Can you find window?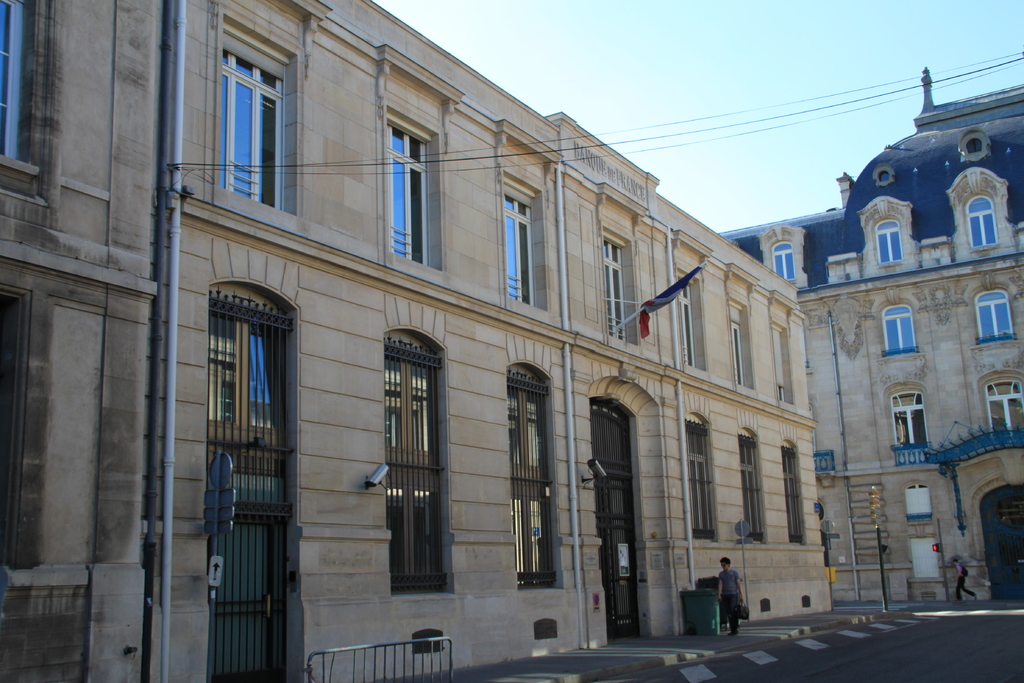
Yes, bounding box: 740/426/765/545.
